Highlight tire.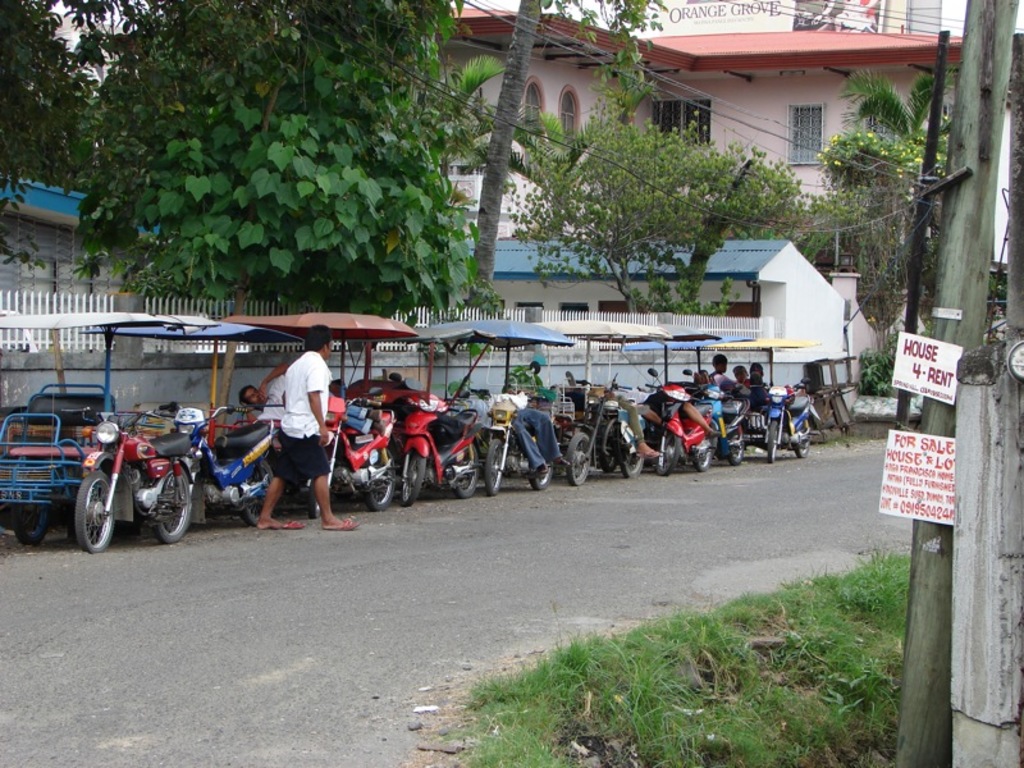
Highlighted region: 398 449 425 506.
